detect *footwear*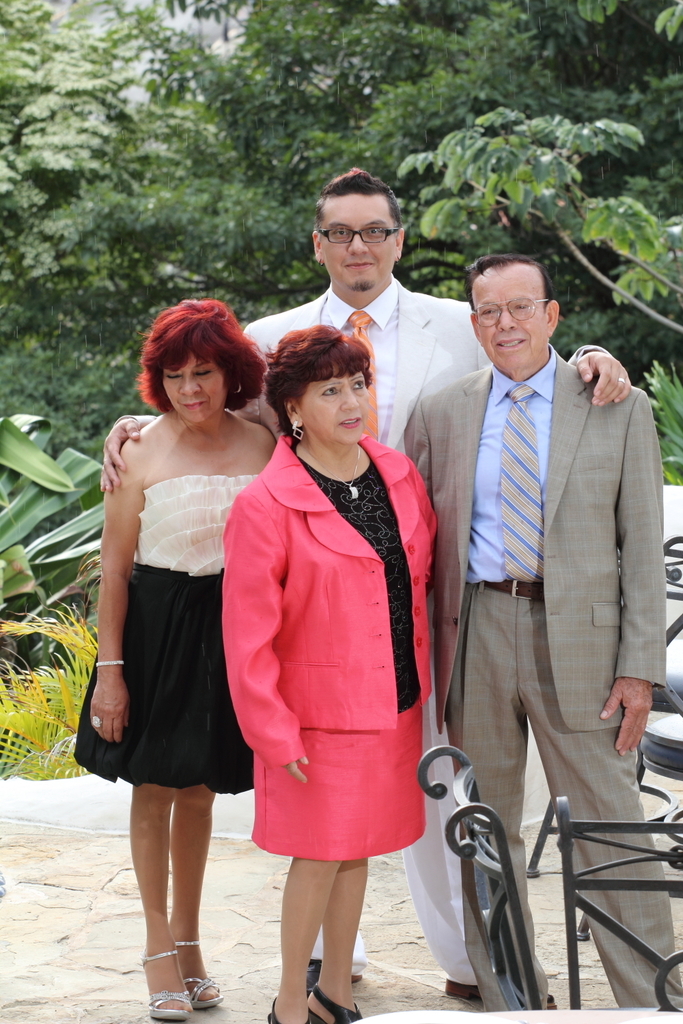
262 989 315 1023
